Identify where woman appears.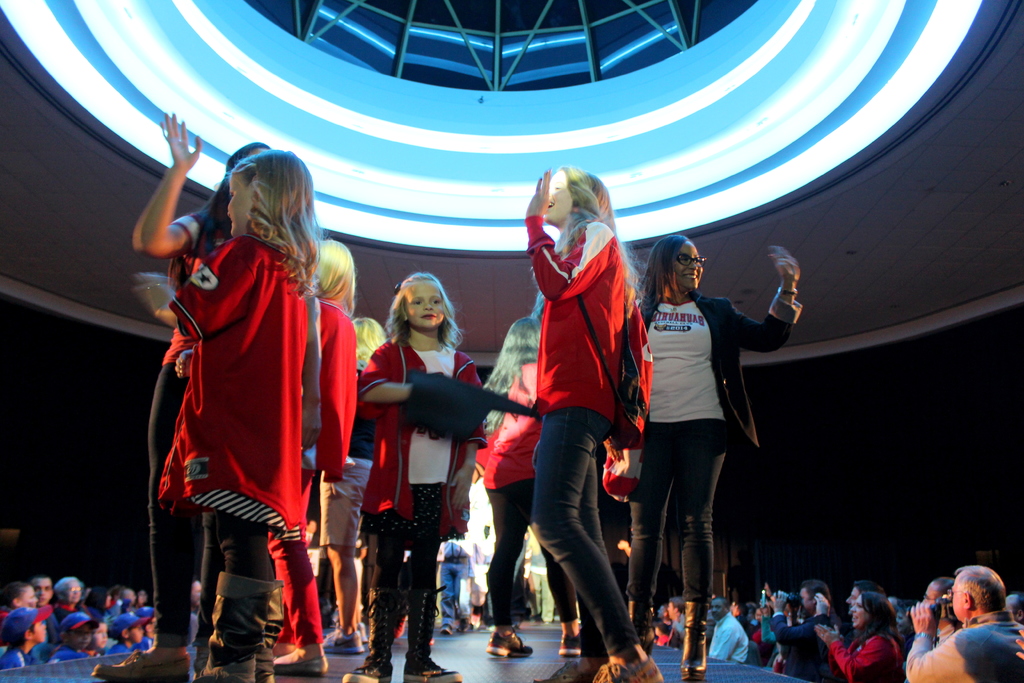
Appears at l=90, t=111, r=275, b=680.
